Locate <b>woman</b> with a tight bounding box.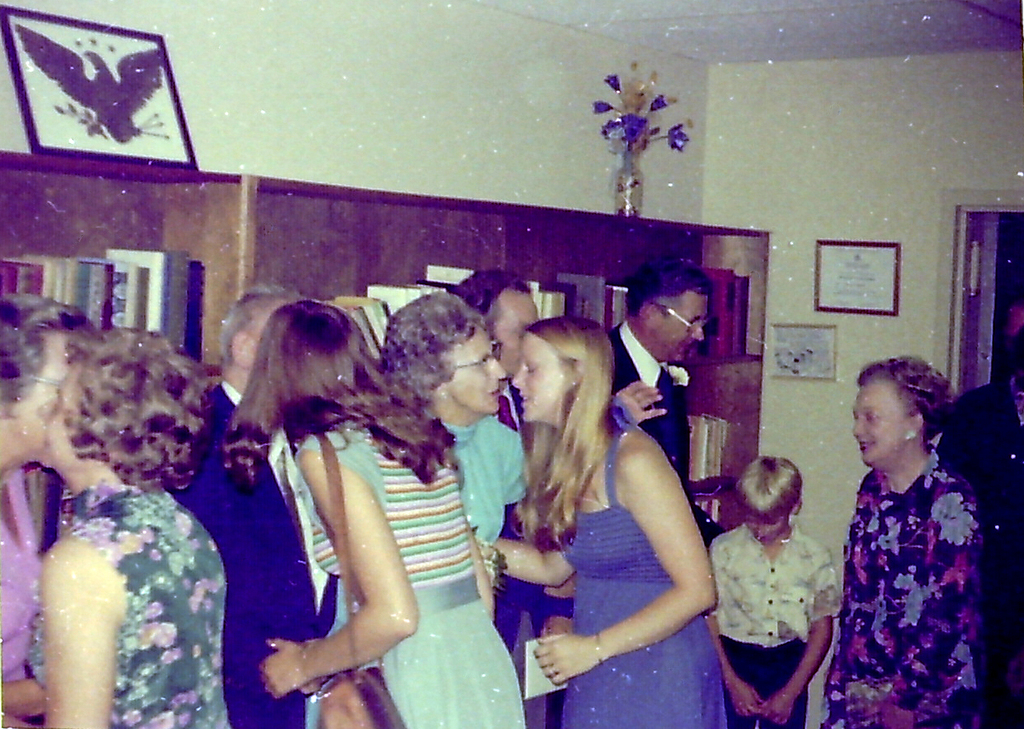
[x1=312, y1=298, x2=683, y2=728].
